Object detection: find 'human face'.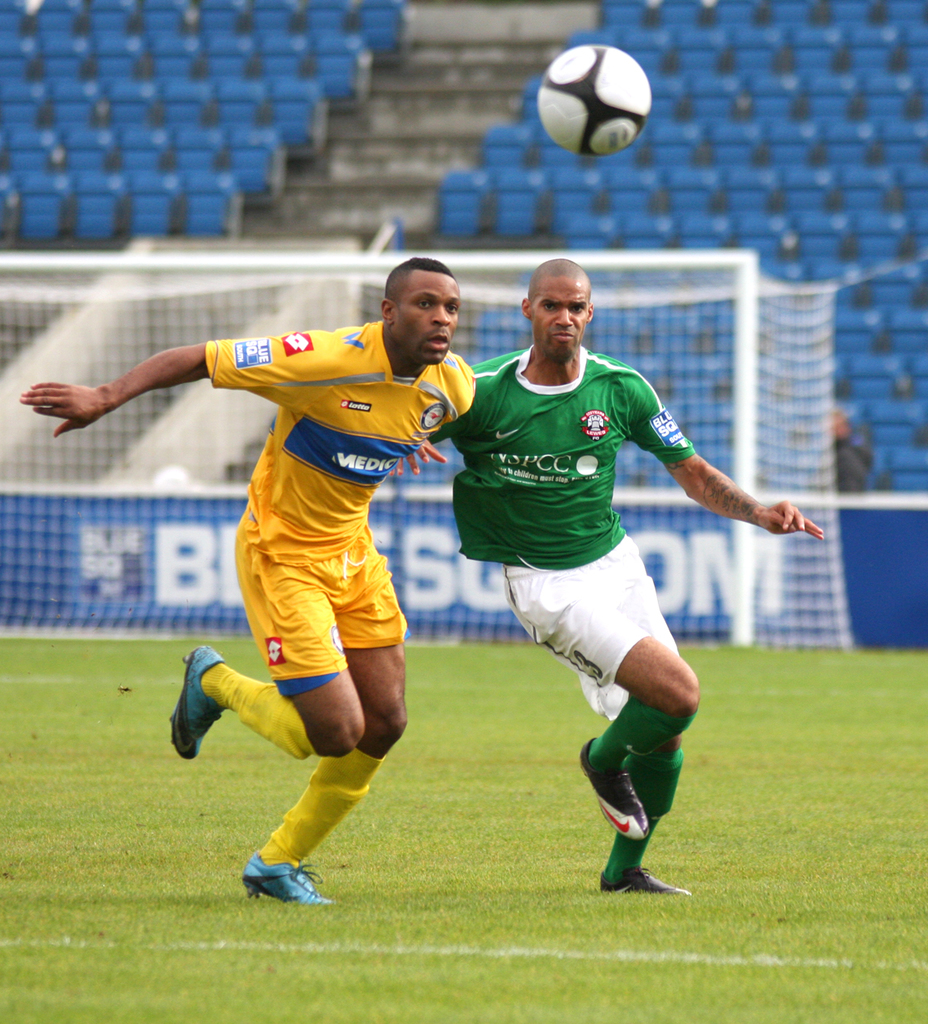
{"left": 394, "top": 273, "right": 461, "bottom": 362}.
